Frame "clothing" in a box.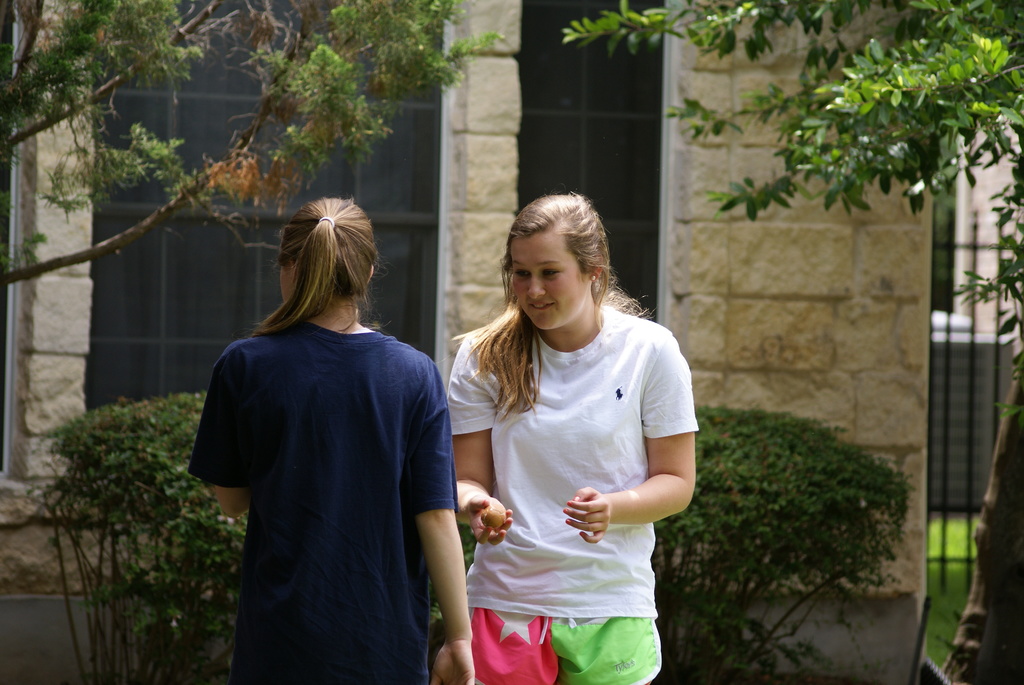
x1=444, y1=304, x2=705, y2=684.
